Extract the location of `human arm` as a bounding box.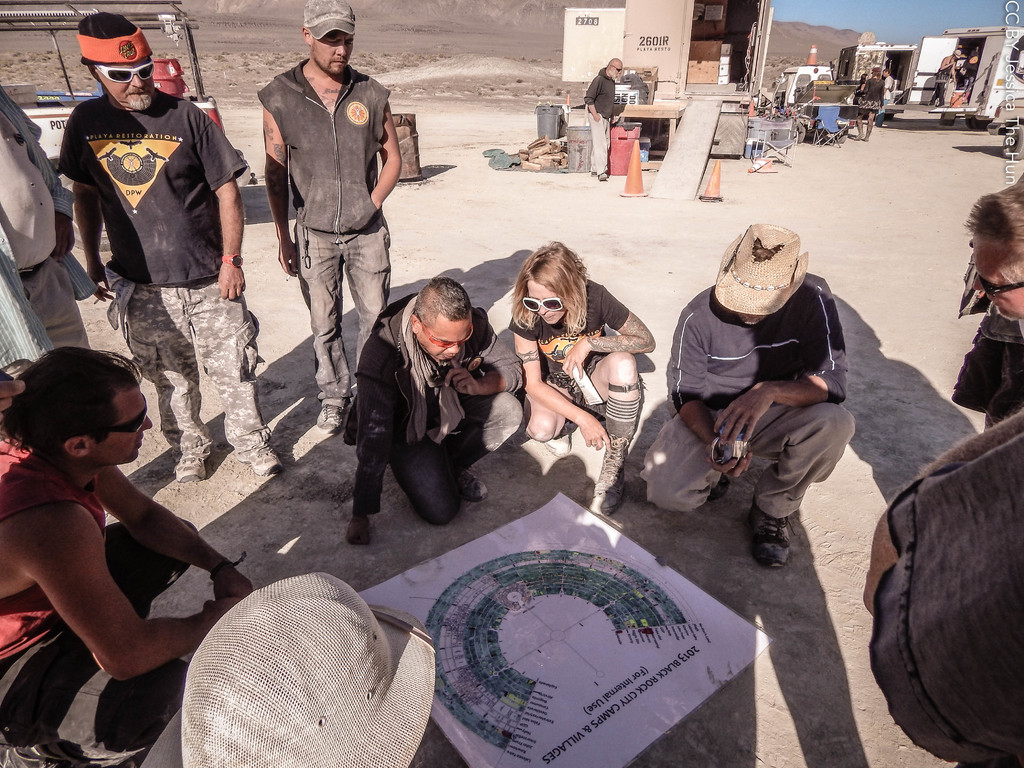
l=851, t=74, r=870, b=105.
